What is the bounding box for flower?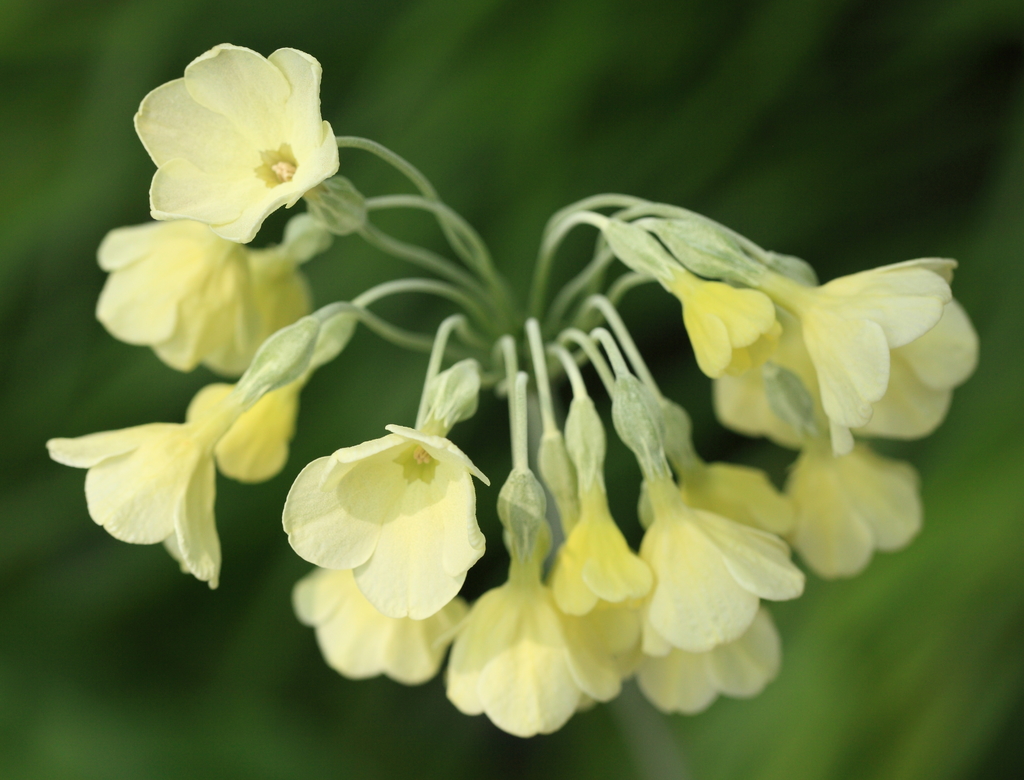
crop(632, 242, 774, 385).
